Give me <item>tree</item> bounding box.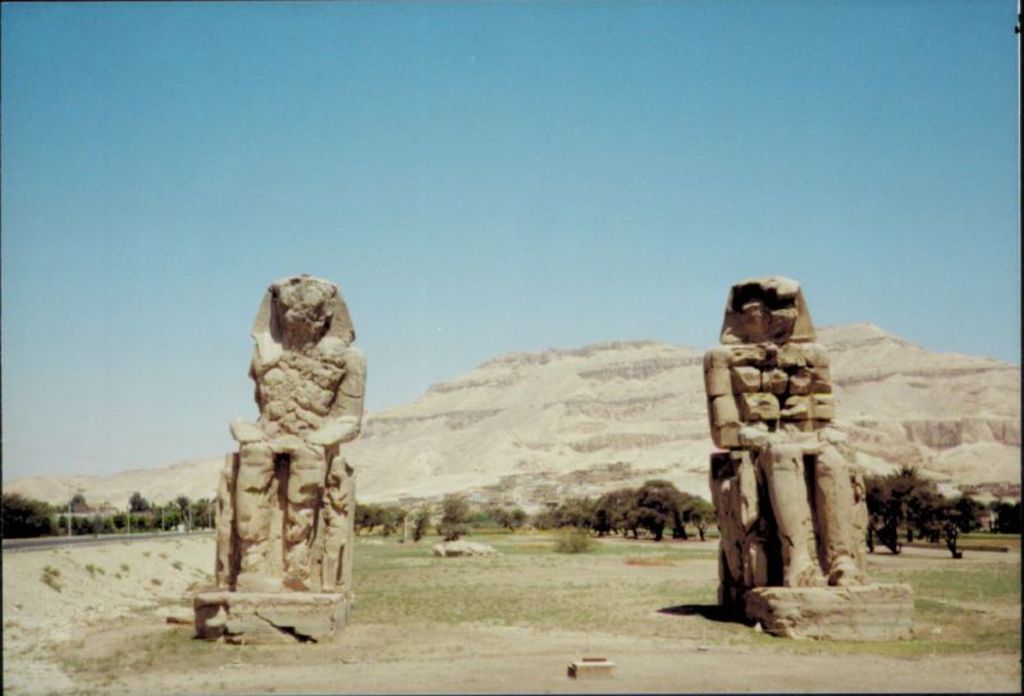
left=986, top=503, right=1016, bottom=537.
